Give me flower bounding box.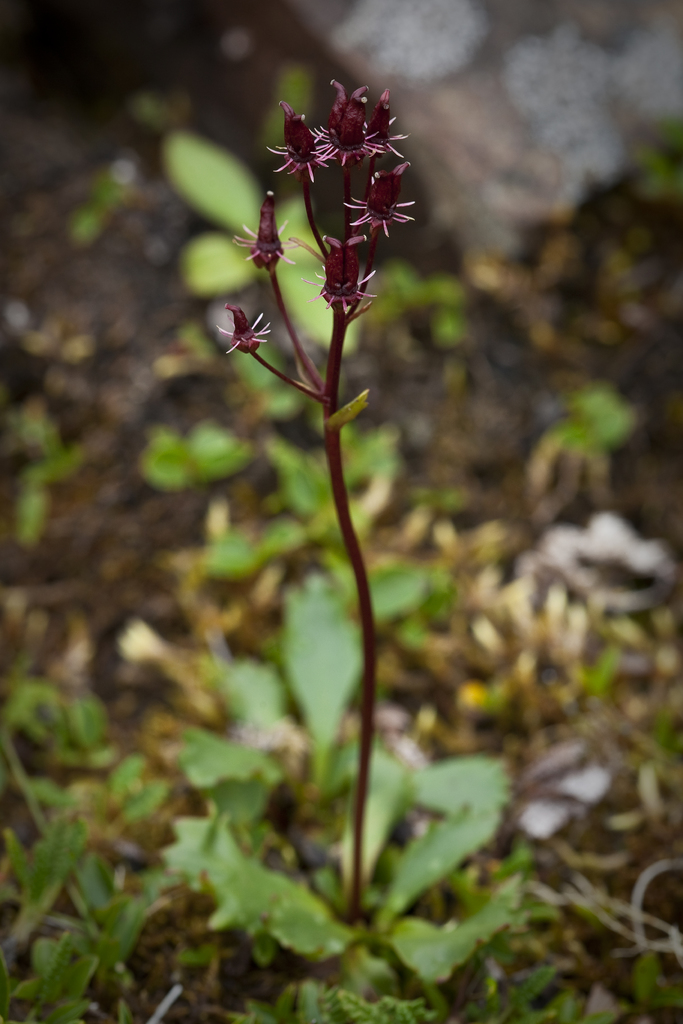
bbox=(215, 307, 270, 356).
